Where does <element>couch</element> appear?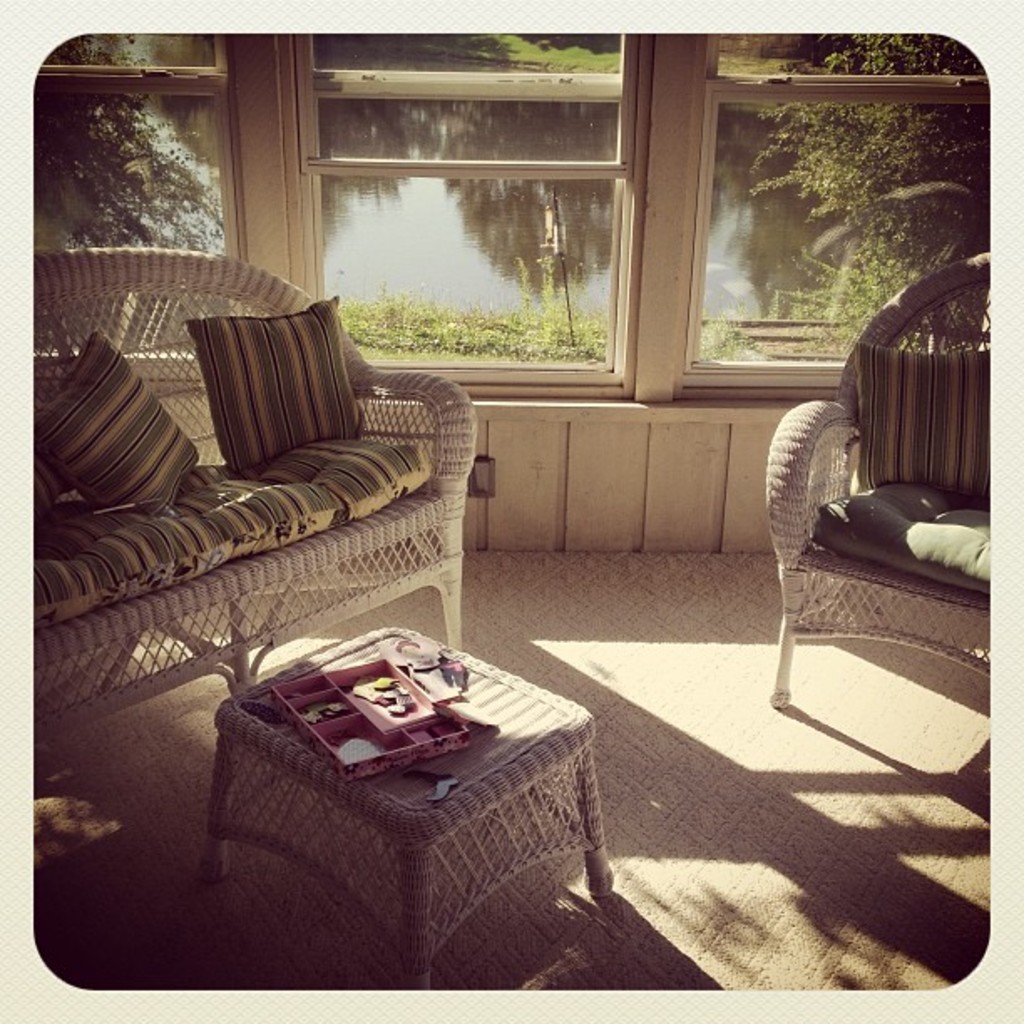
Appears at x1=33 y1=216 x2=492 y2=785.
